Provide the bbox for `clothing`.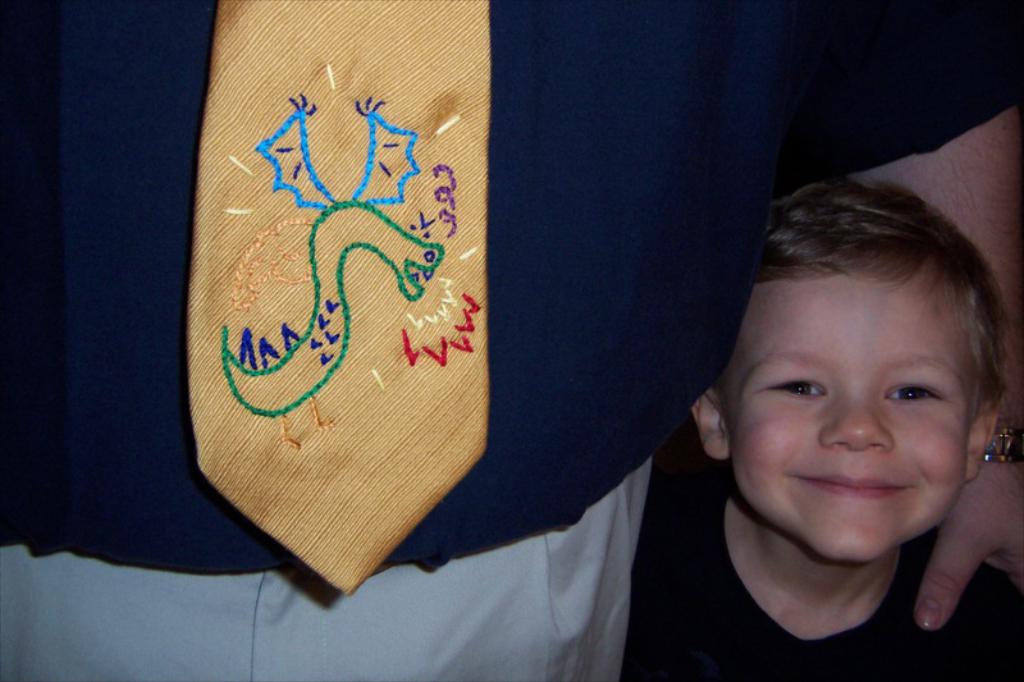
crop(596, 390, 1020, 673).
